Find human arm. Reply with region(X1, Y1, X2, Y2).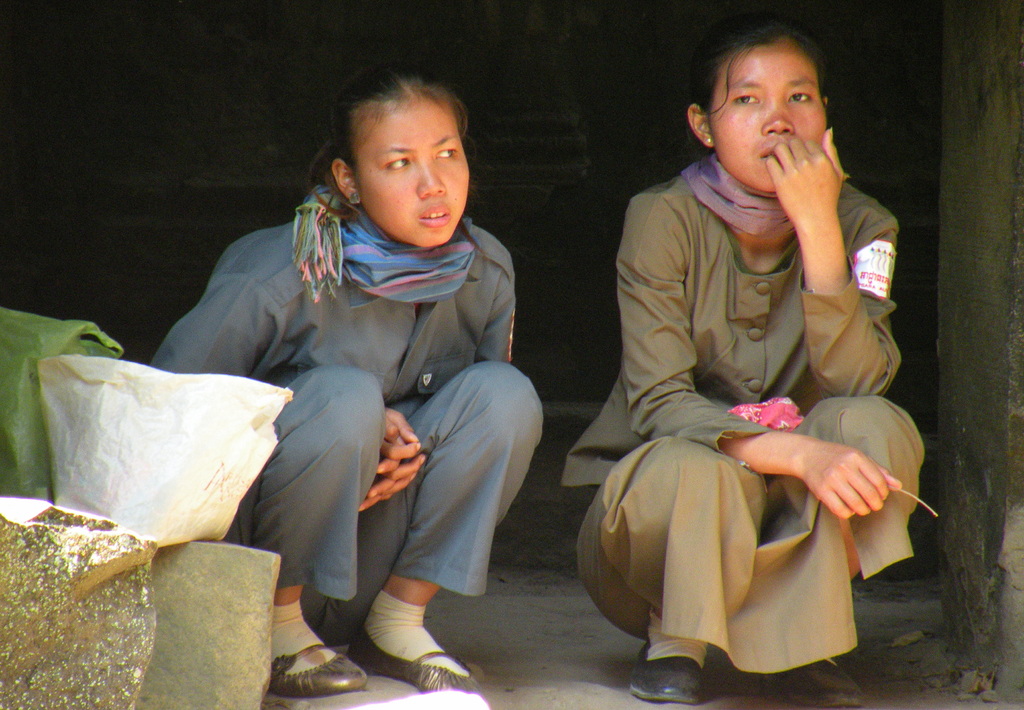
region(147, 254, 420, 512).
